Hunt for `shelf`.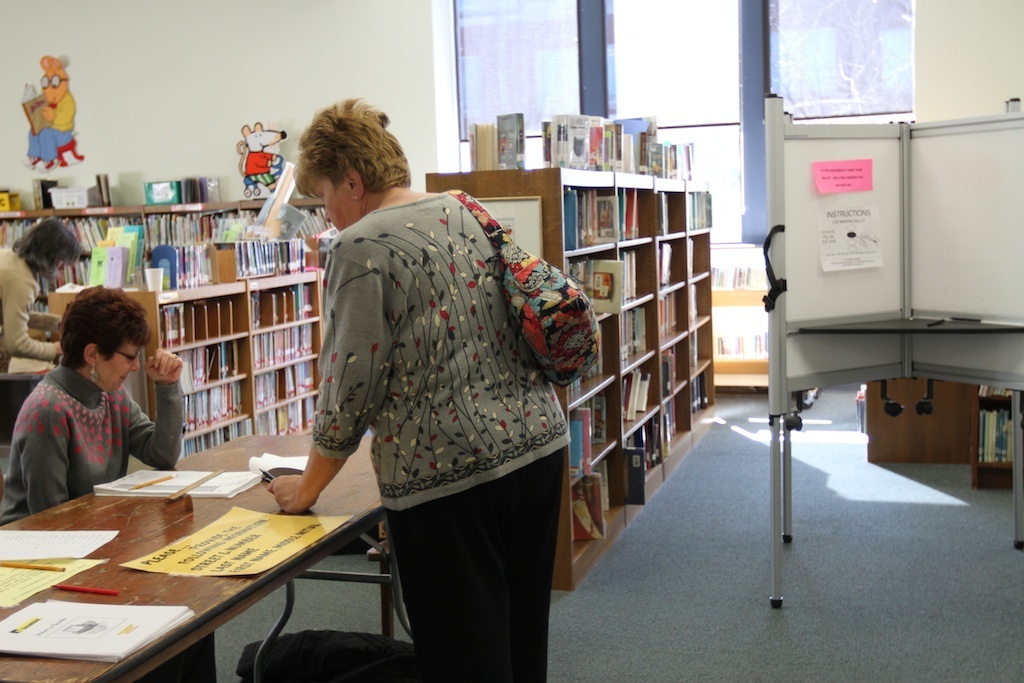
Hunted down at [658,381,690,475].
